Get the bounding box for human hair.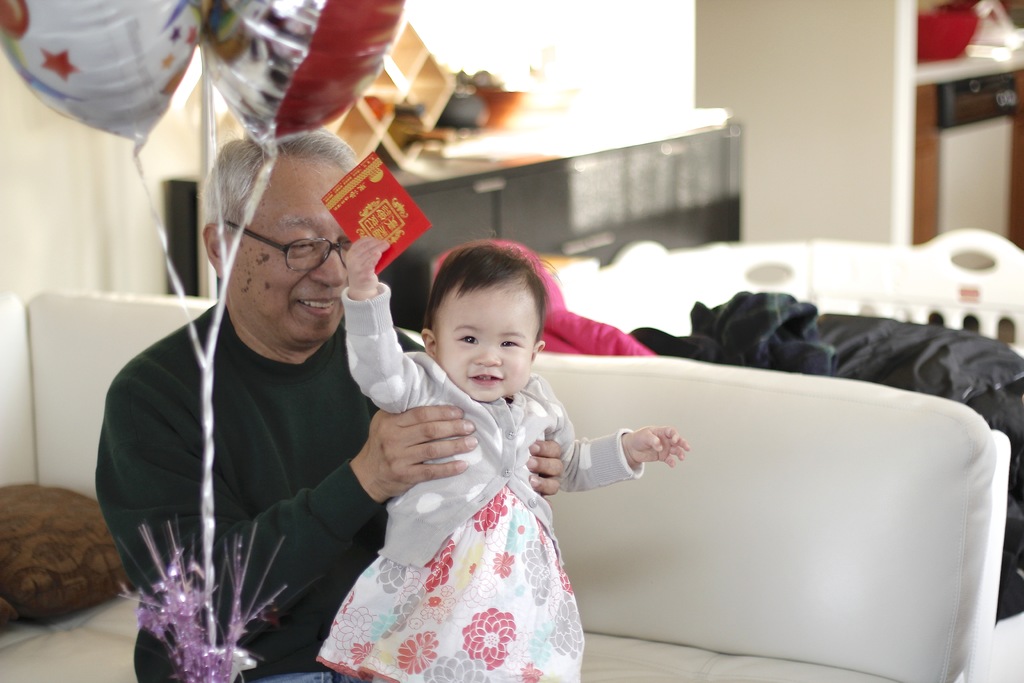
bbox=[204, 121, 356, 304].
